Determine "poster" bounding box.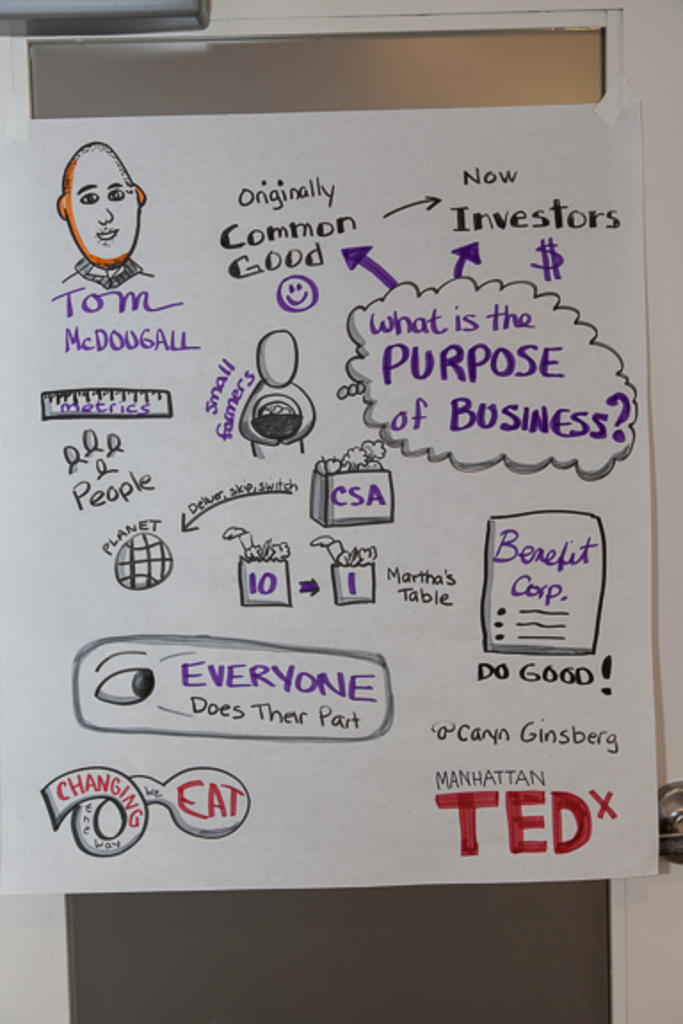
Determined: (4,110,647,884).
